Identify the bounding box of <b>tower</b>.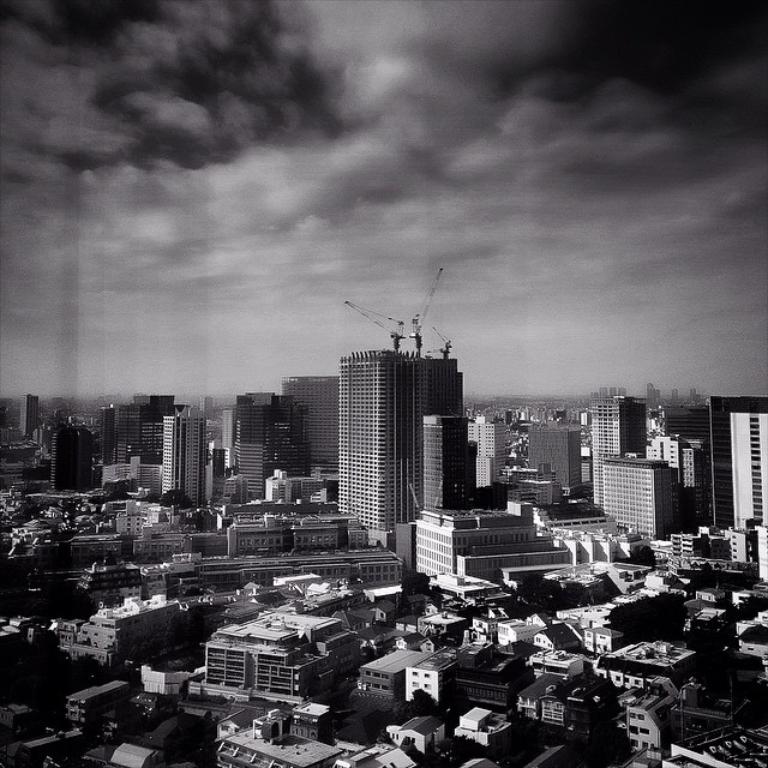
pyautogui.locateOnScreen(53, 426, 85, 492).
